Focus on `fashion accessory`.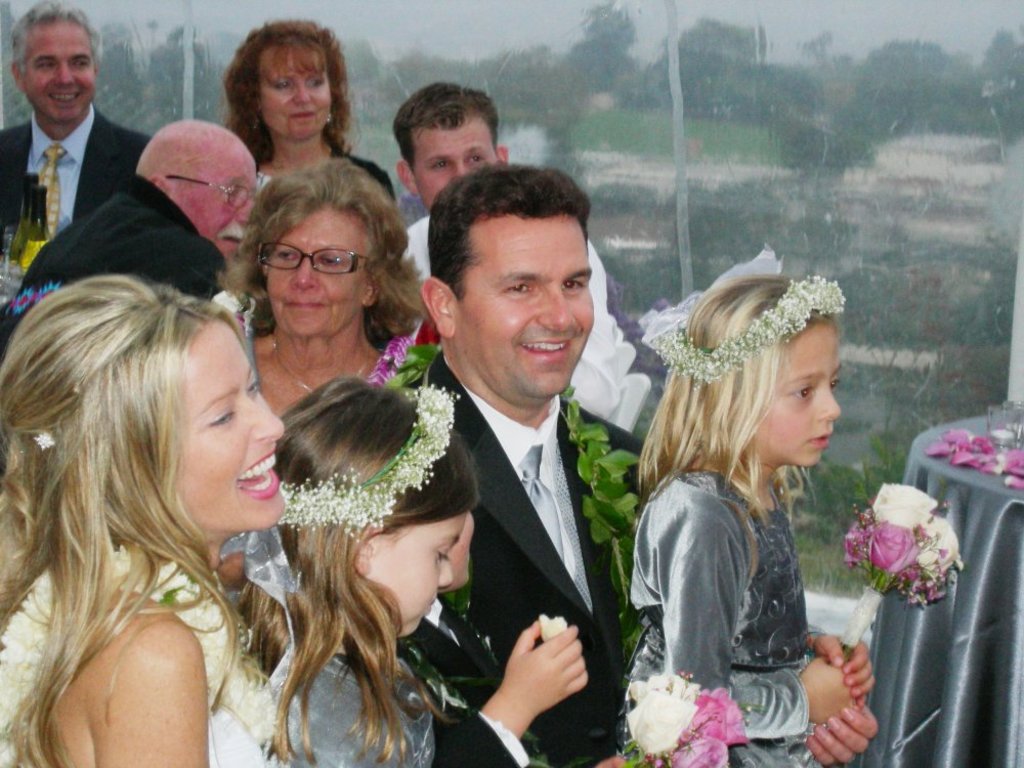
Focused at x1=518 y1=444 x2=570 y2=568.
